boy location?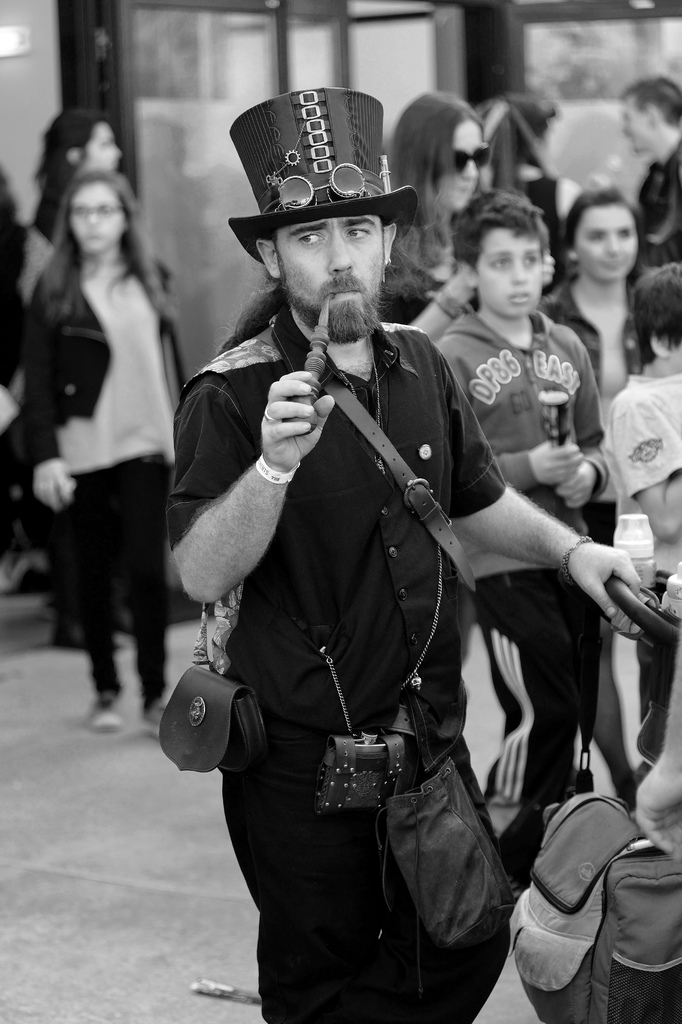
(x1=435, y1=182, x2=610, y2=905)
